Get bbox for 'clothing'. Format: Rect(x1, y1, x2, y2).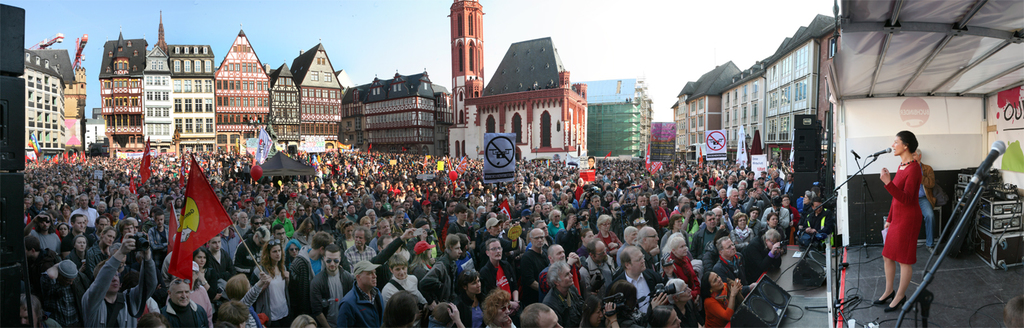
Rect(83, 254, 163, 327).
